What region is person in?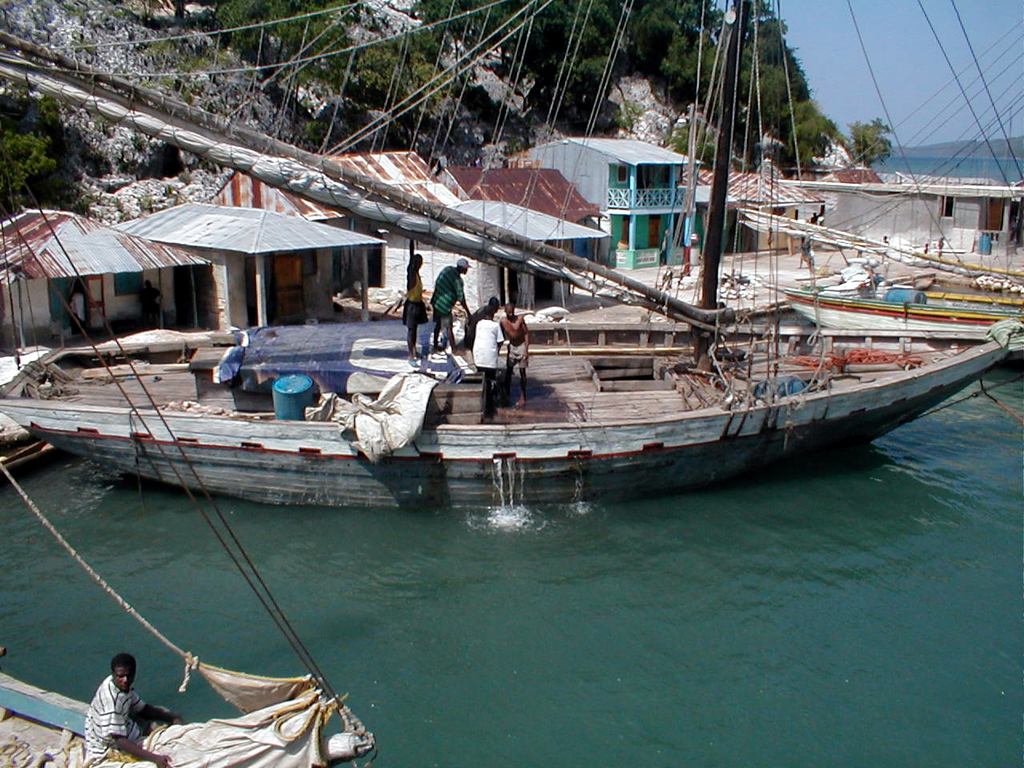
box(467, 316, 502, 422).
